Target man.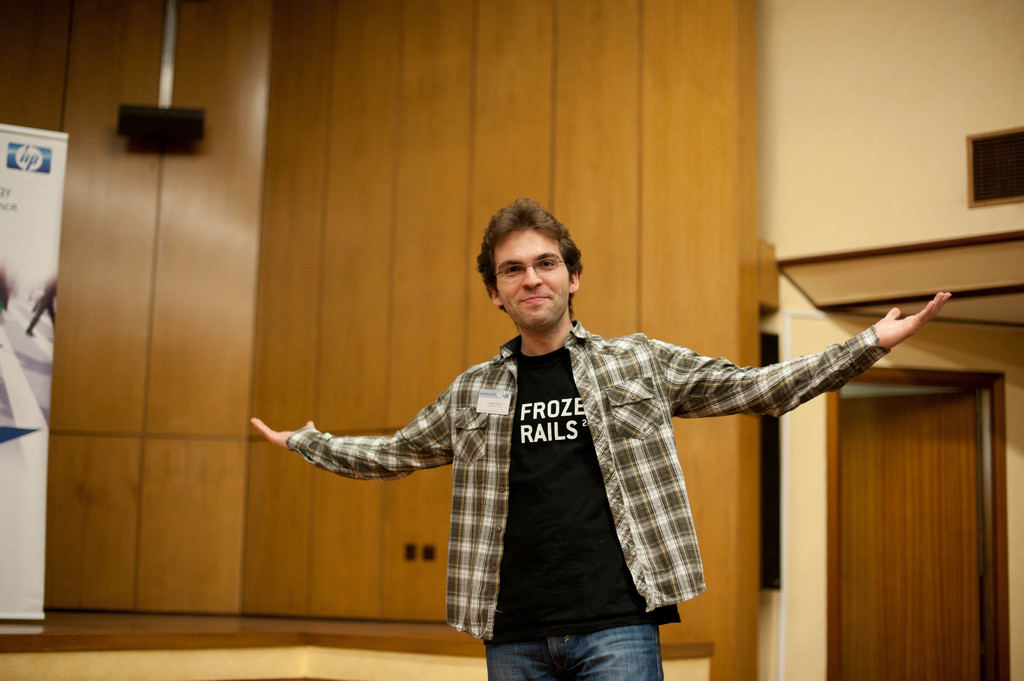
Target region: (24,277,60,334).
